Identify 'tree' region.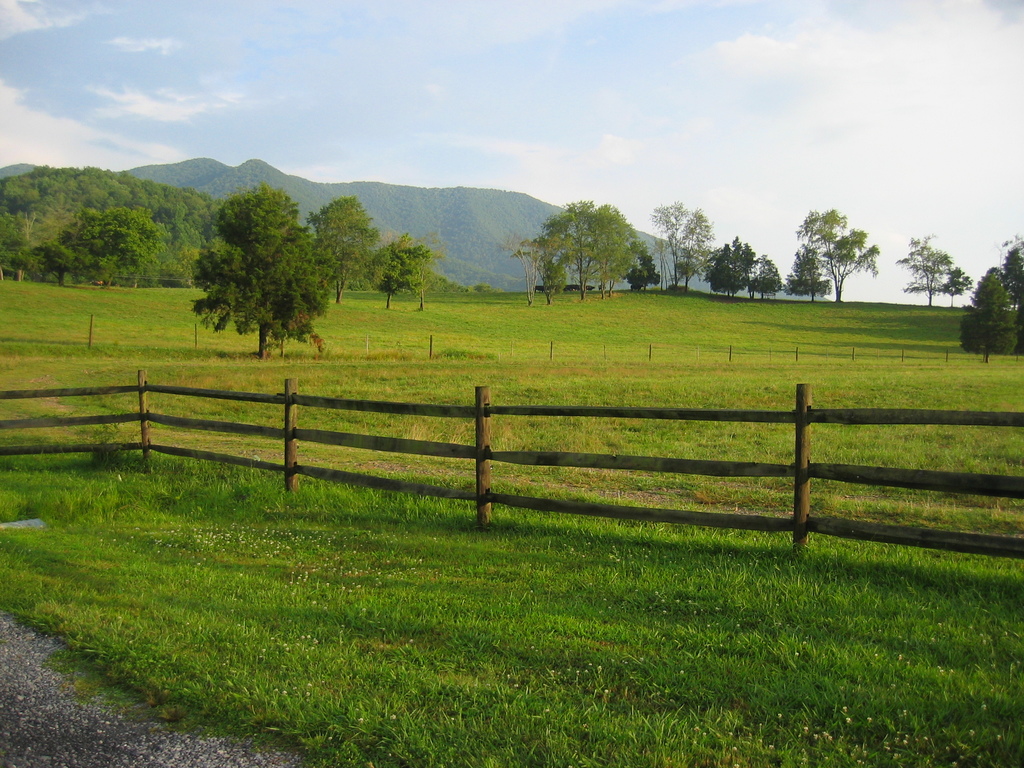
Region: detection(900, 226, 965, 312).
